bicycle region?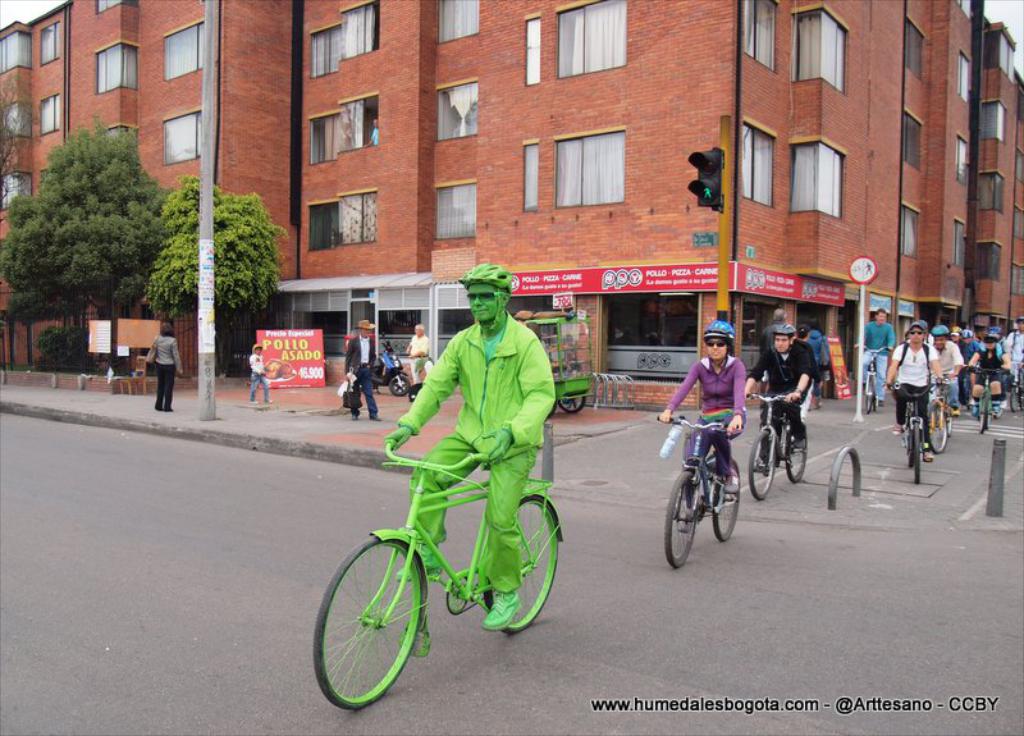
rect(1007, 358, 1023, 411)
